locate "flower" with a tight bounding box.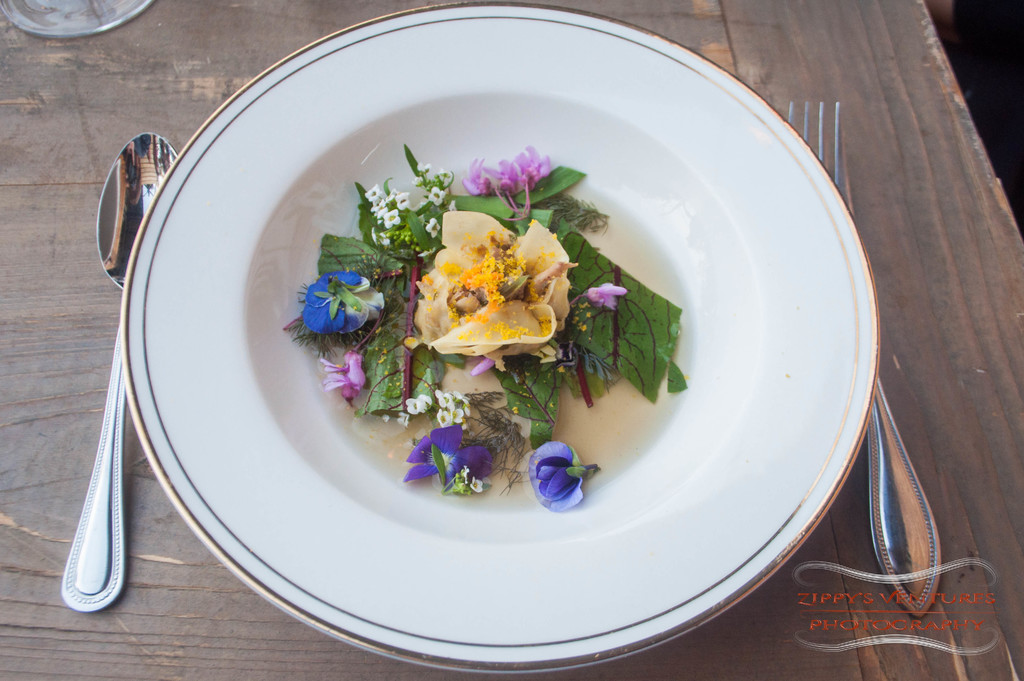
region(314, 342, 374, 405).
